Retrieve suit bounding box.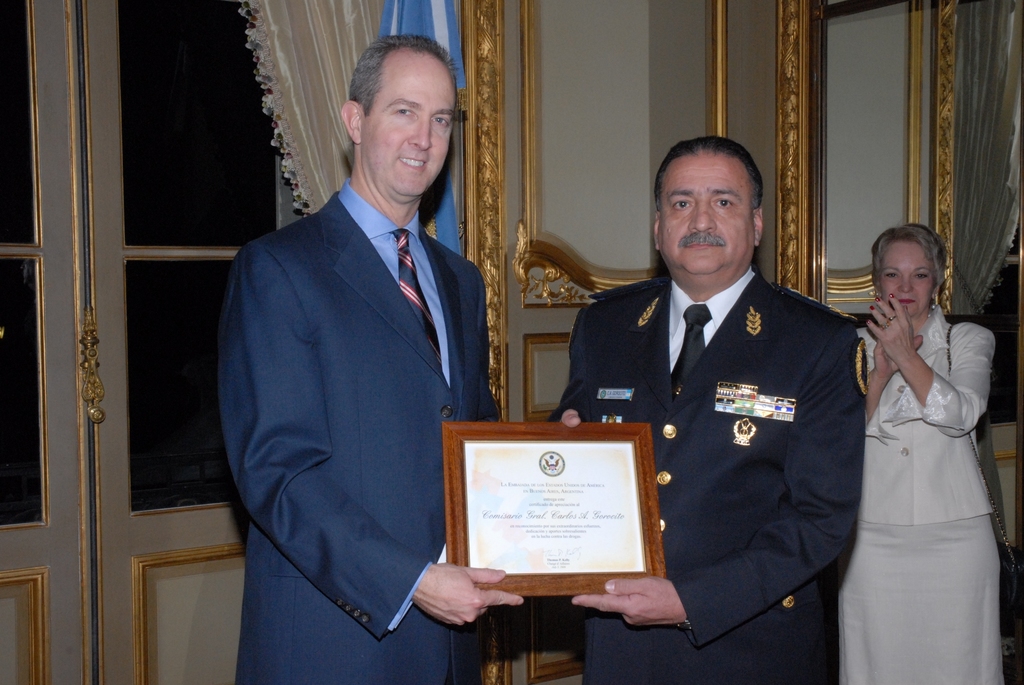
Bounding box: box=[216, 191, 499, 684].
